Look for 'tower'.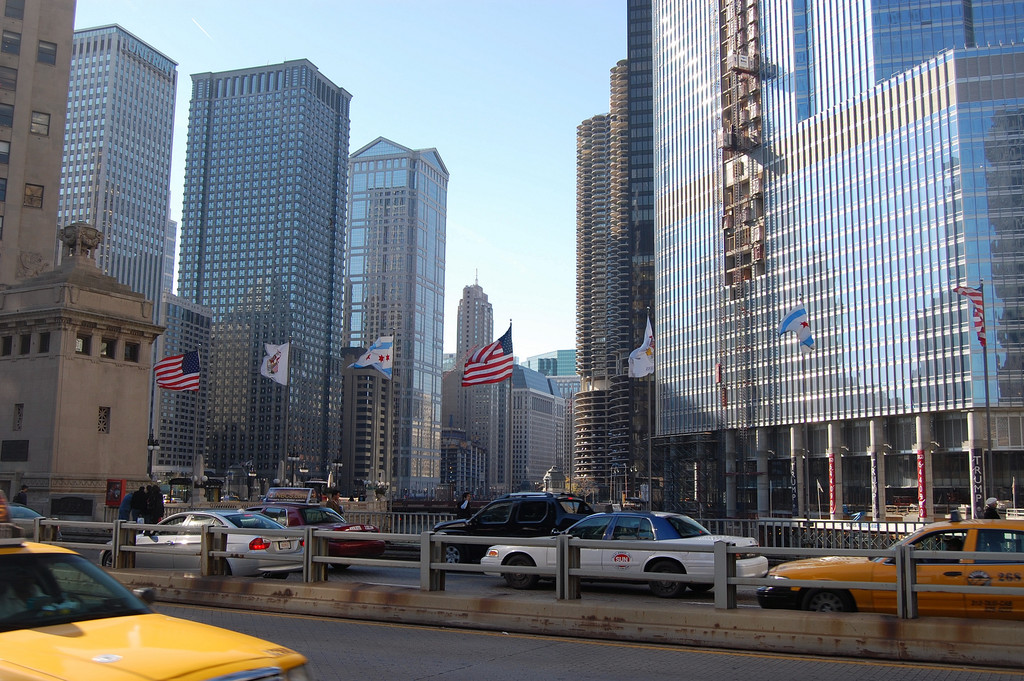
Found: x1=141, y1=34, x2=367, y2=466.
